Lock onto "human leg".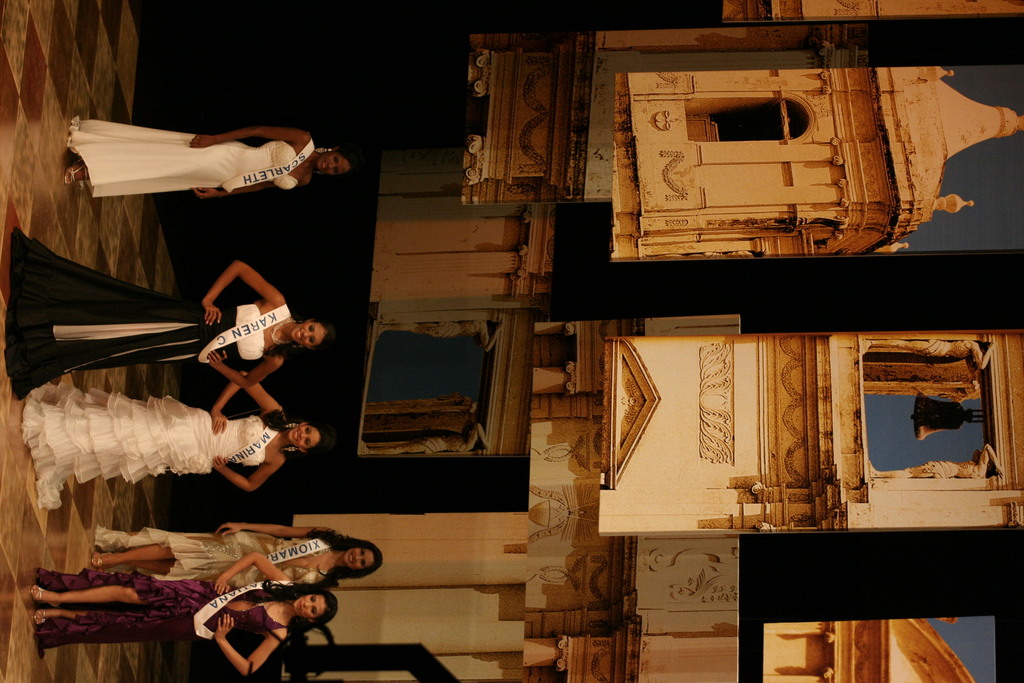
Locked: rect(25, 579, 143, 624).
